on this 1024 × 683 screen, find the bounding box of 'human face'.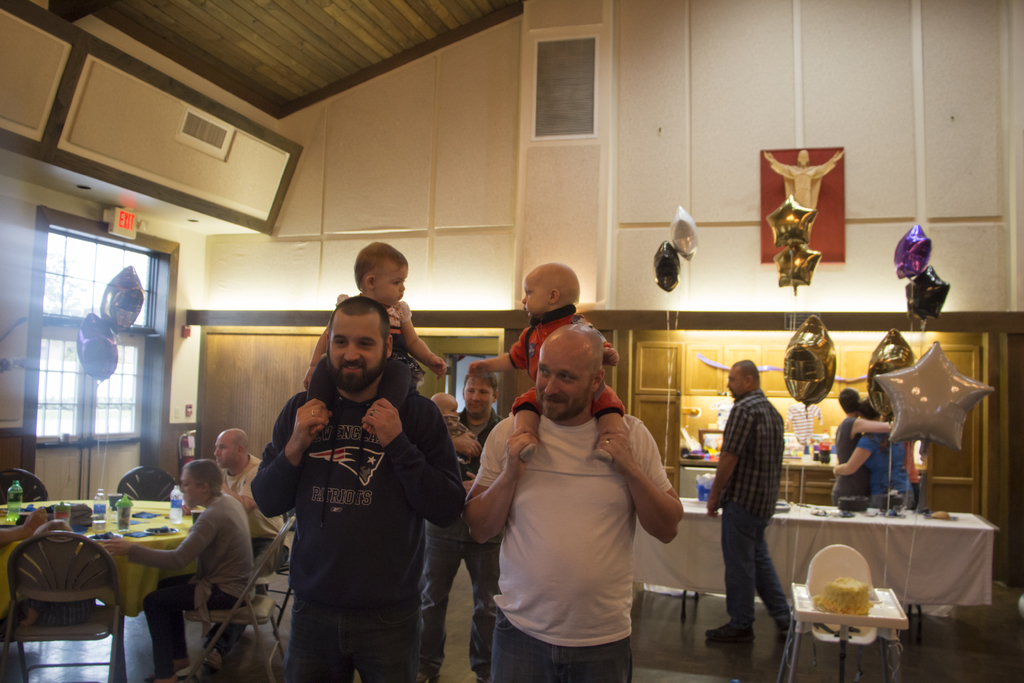
Bounding box: <region>539, 345, 579, 418</region>.
